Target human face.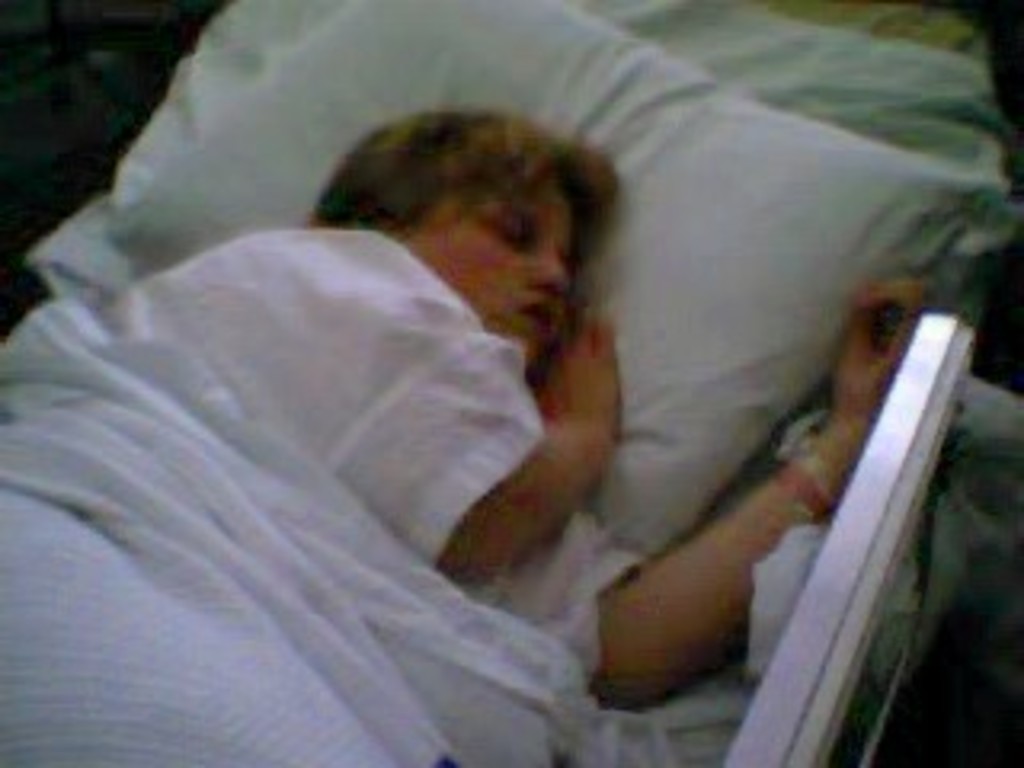
Target region: region(406, 166, 570, 365).
